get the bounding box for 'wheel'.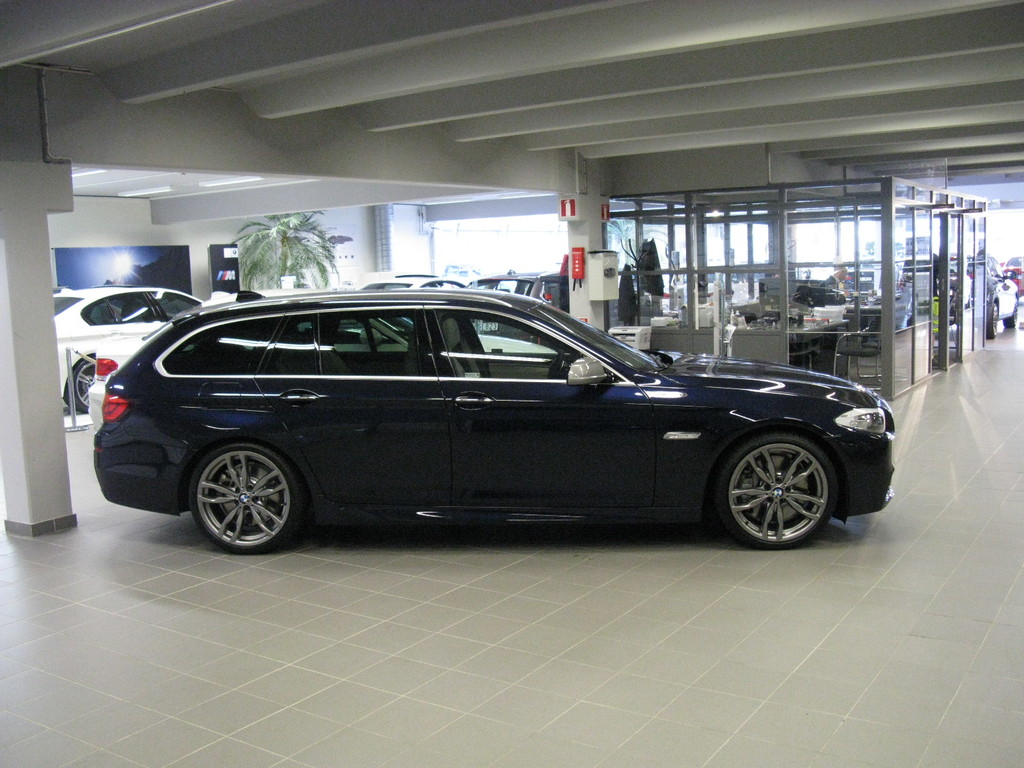
x1=719 y1=432 x2=834 y2=552.
